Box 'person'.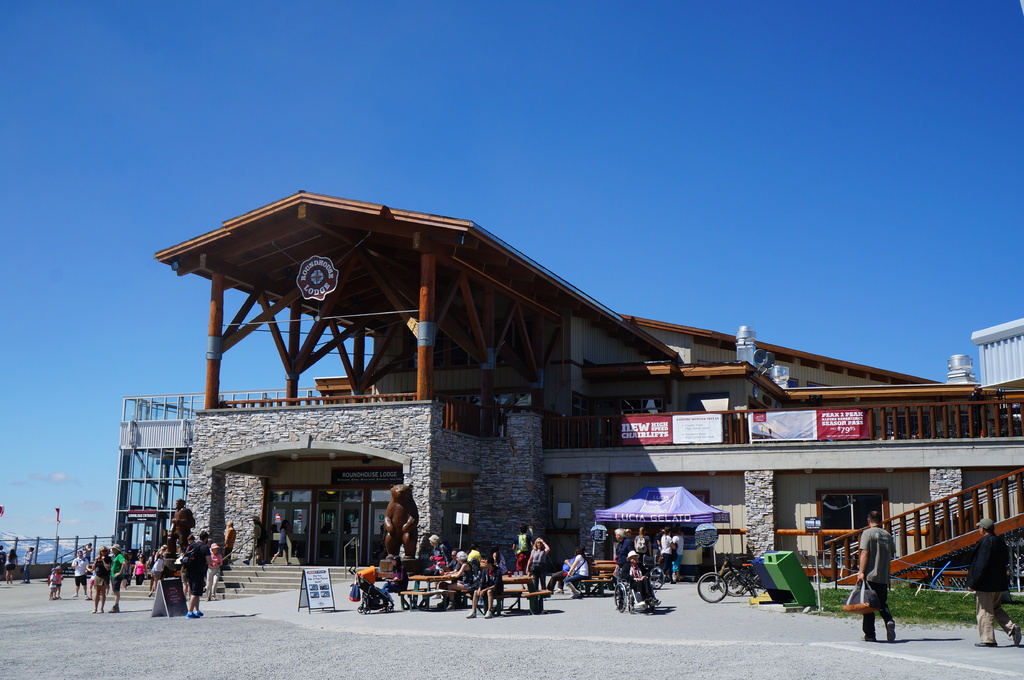
x1=272 y1=519 x2=293 y2=567.
